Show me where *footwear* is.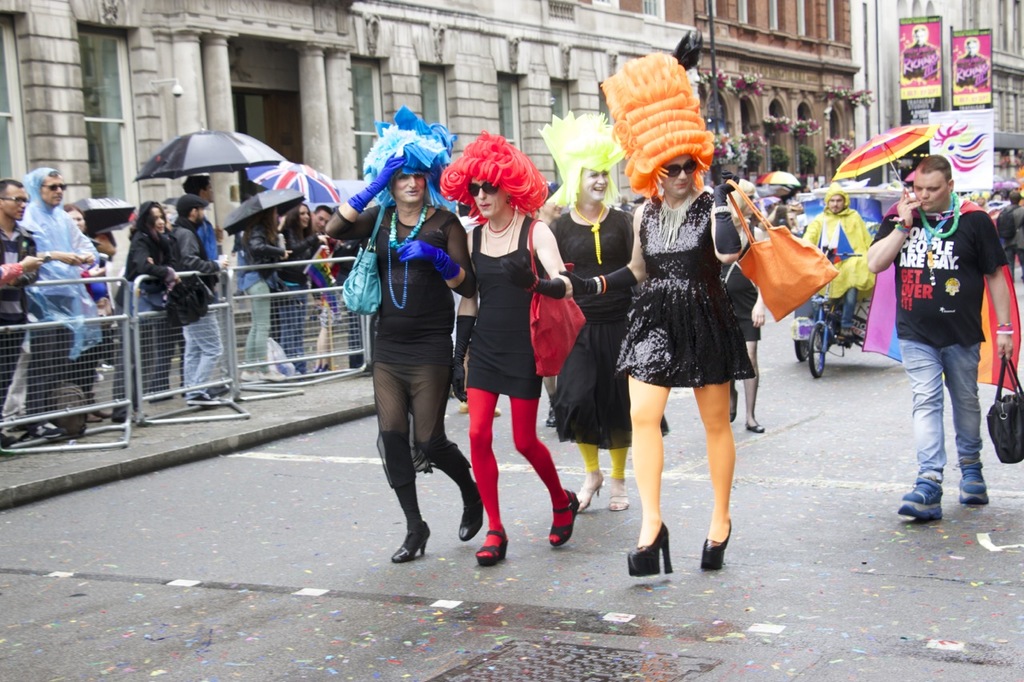
*footwear* is at [x1=895, y1=477, x2=945, y2=520].
